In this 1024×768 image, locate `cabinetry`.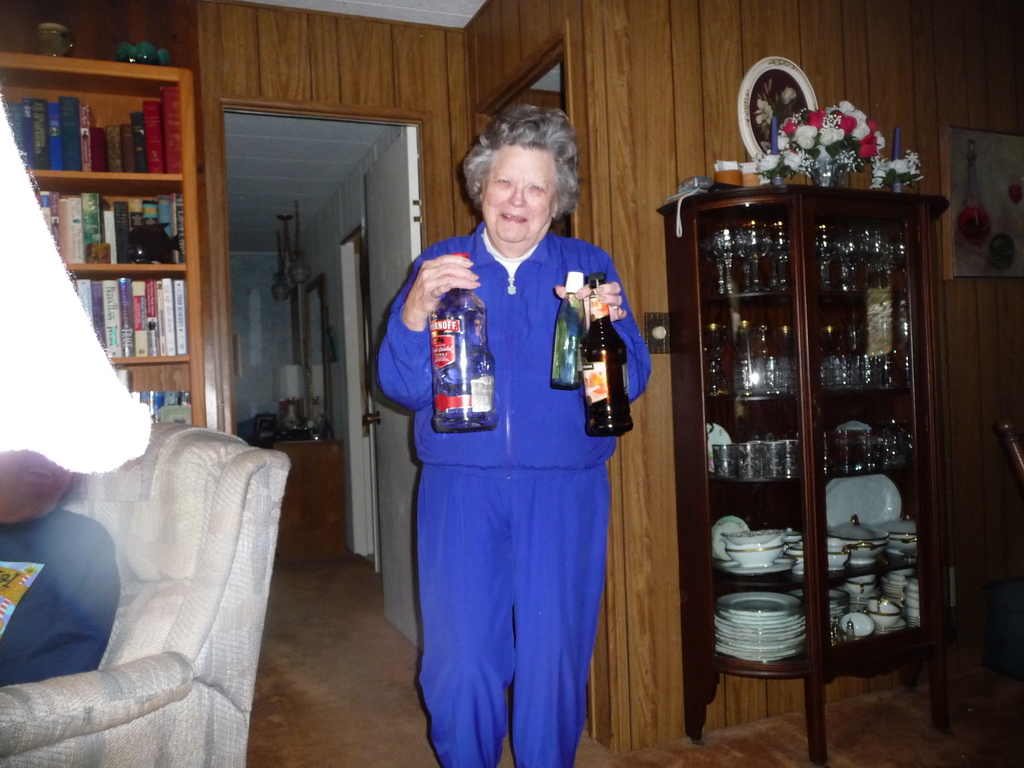
Bounding box: Rect(680, 213, 933, 682).
